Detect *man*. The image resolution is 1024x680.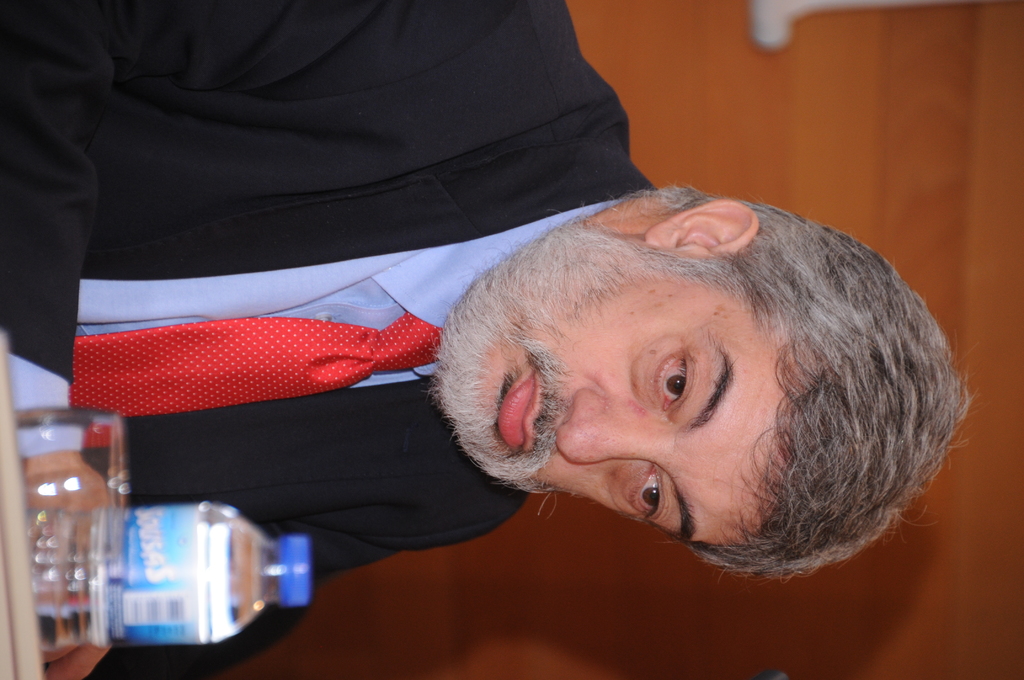
<region>0, 24, 888, 651</region>.
